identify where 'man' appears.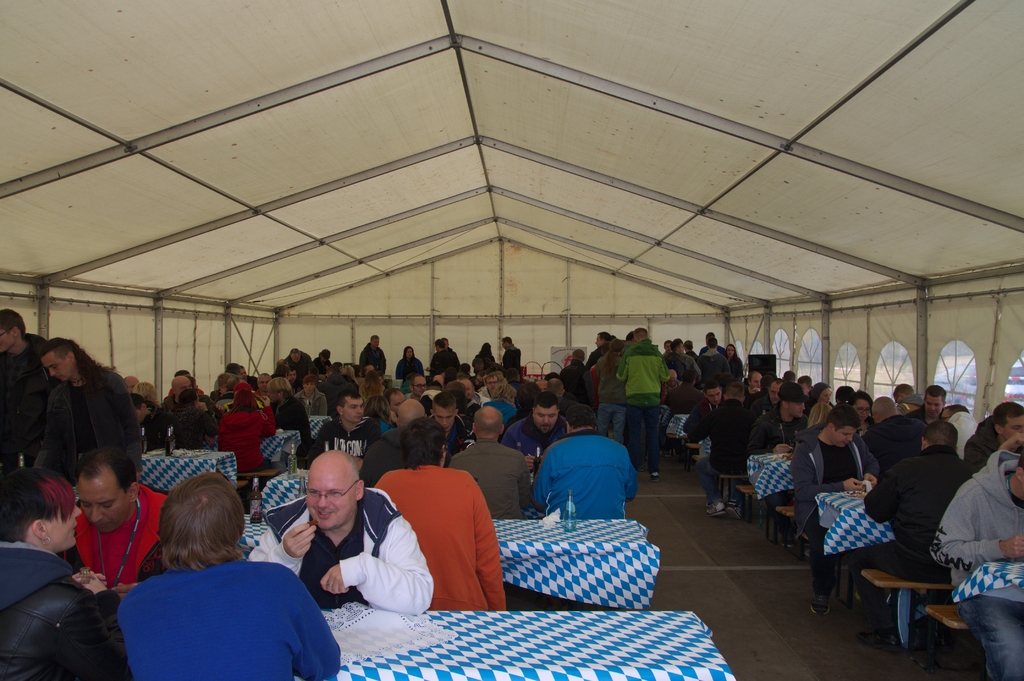
Appears at rect(159, 389, 218, 451).
